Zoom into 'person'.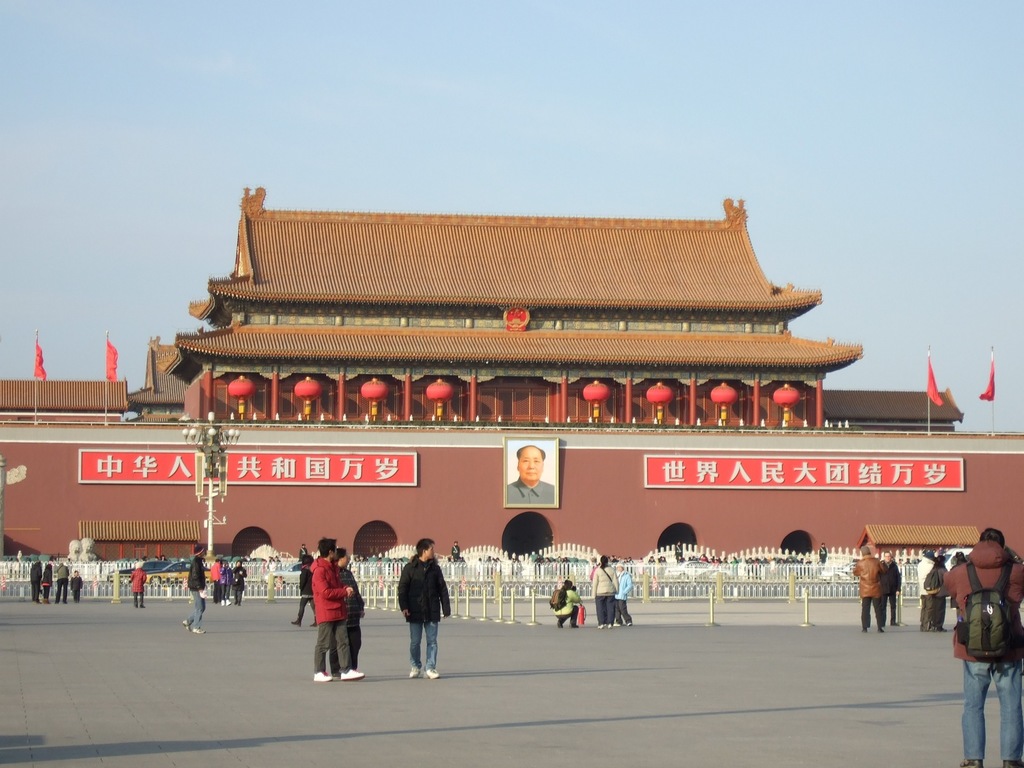
Zoom target: bbox(942, 529, 1023, 767).
